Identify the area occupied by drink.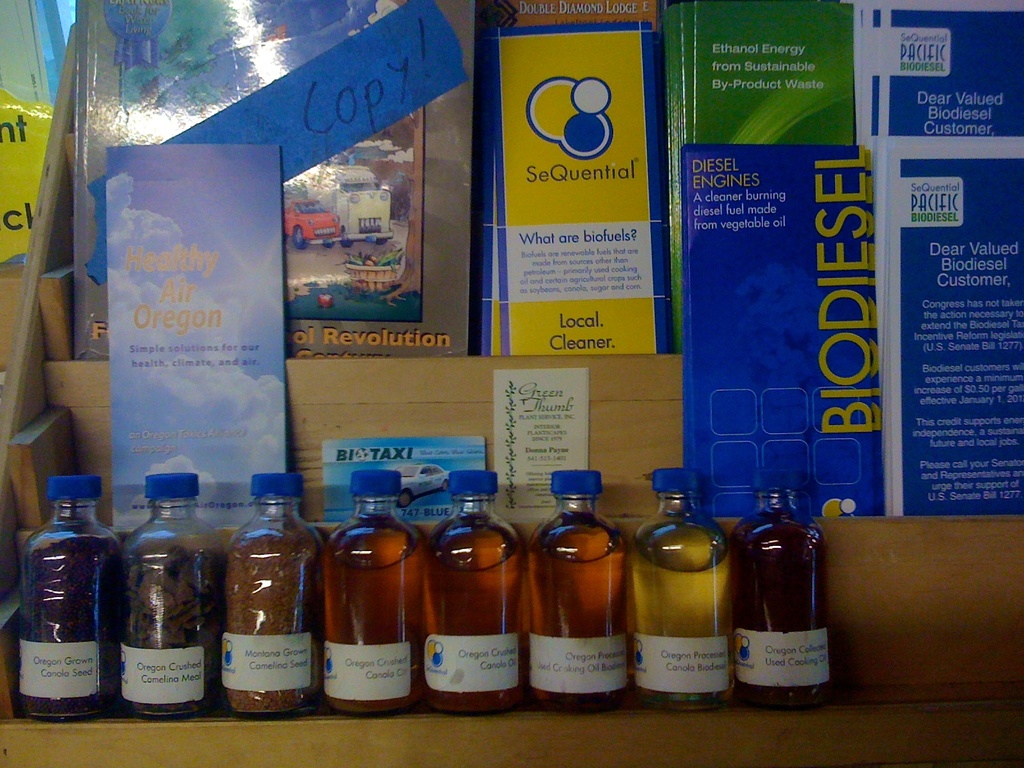
Area: <region>632, 518, 736, 700</region>.
